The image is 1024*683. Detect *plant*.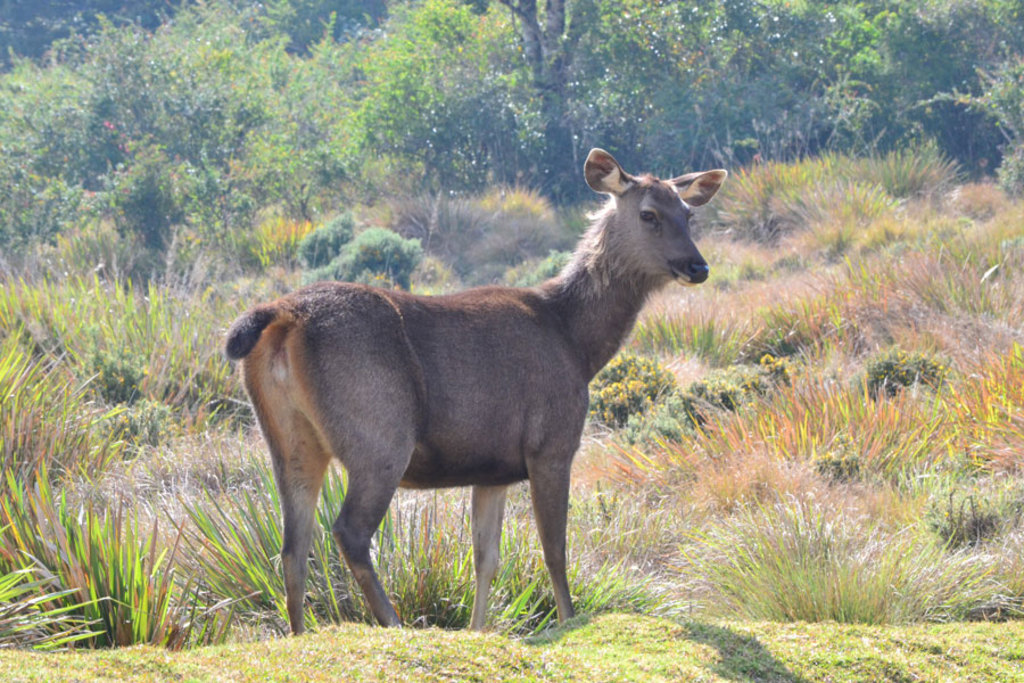
Detection: <bbox>765, 443, 873, 491</bbox>.
